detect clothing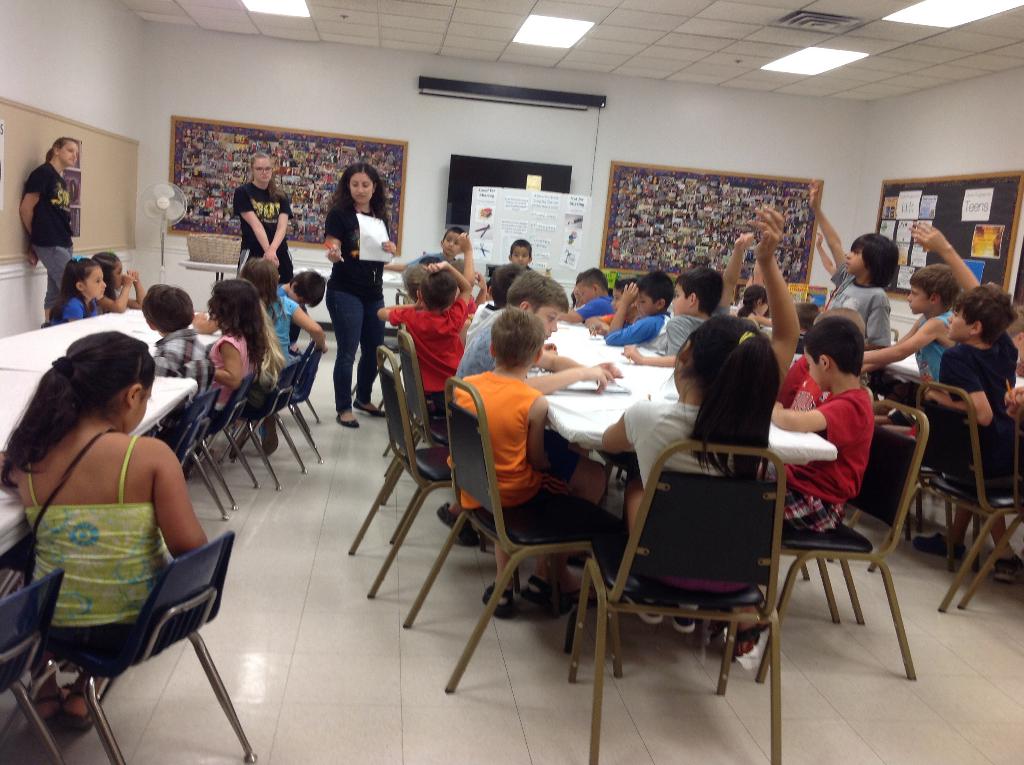
(left=580, top=298, right=620, bottom=323)
